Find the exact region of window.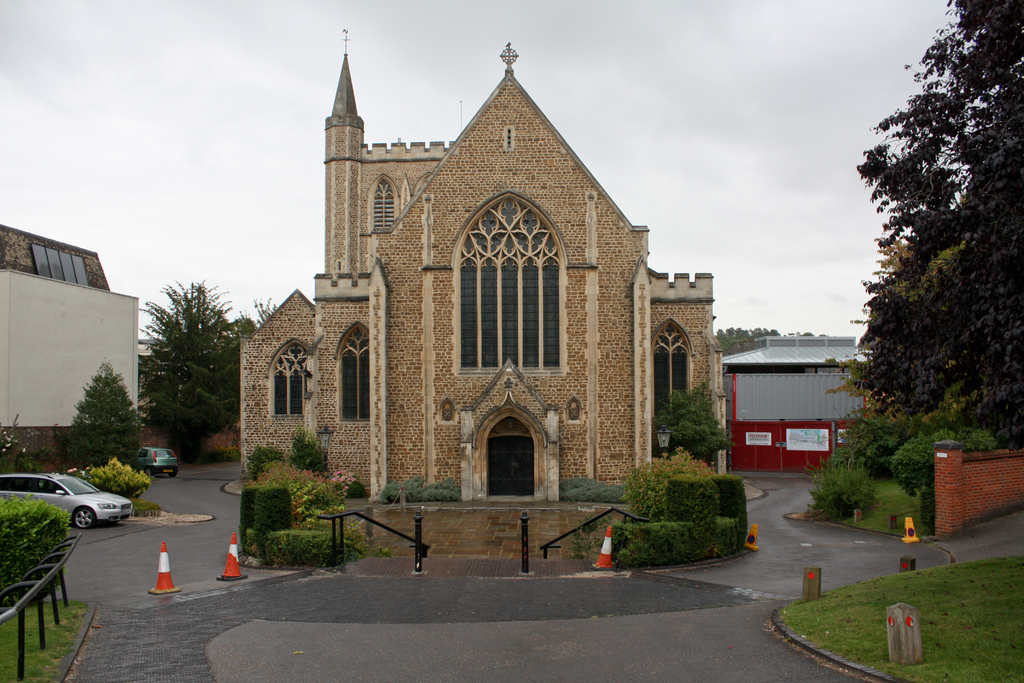
Exact region: bbox=(457, 193, 557, 373).
